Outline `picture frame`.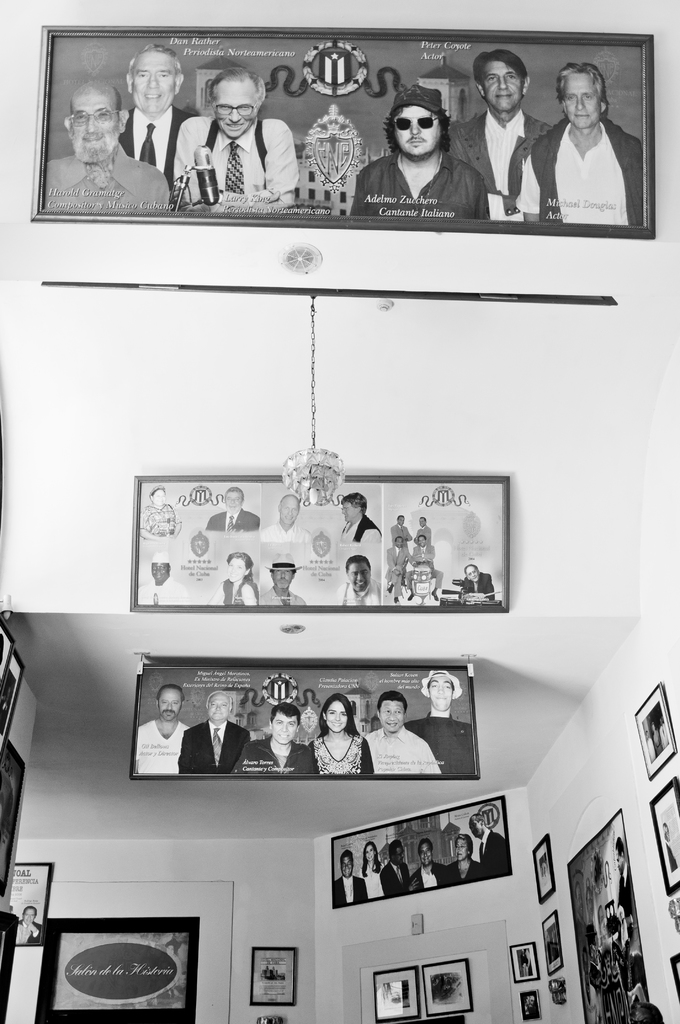
Outline: 0/620/18/691.
